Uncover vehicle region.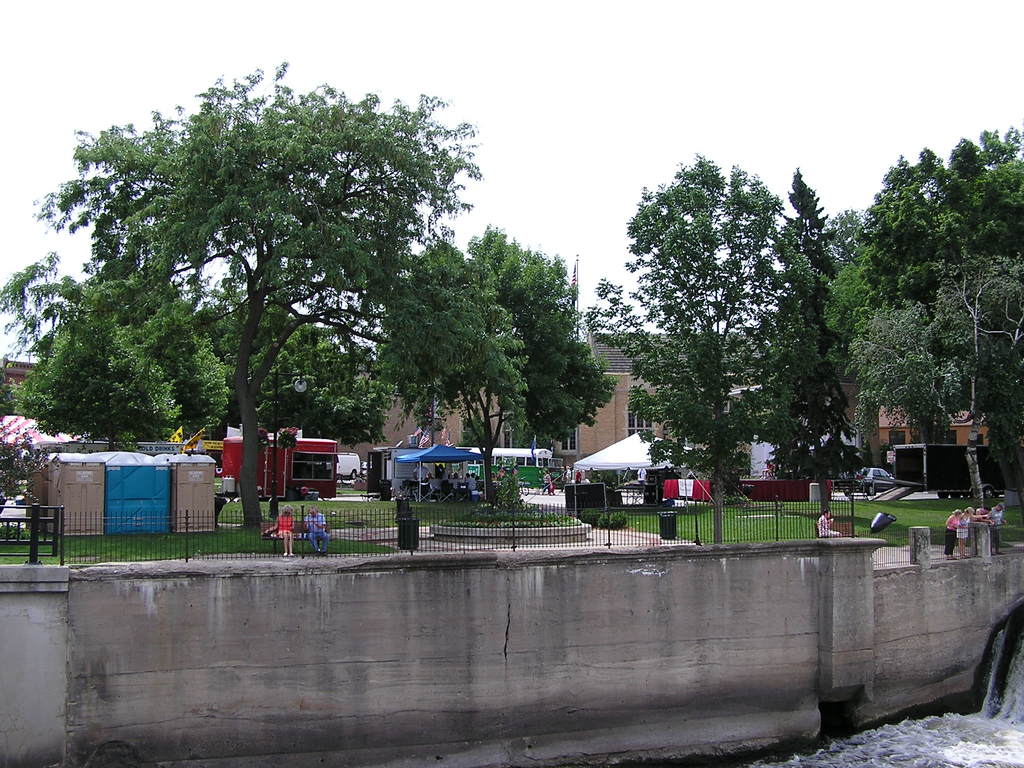
Uncovered: BBox(336, 449, 361, 479).
